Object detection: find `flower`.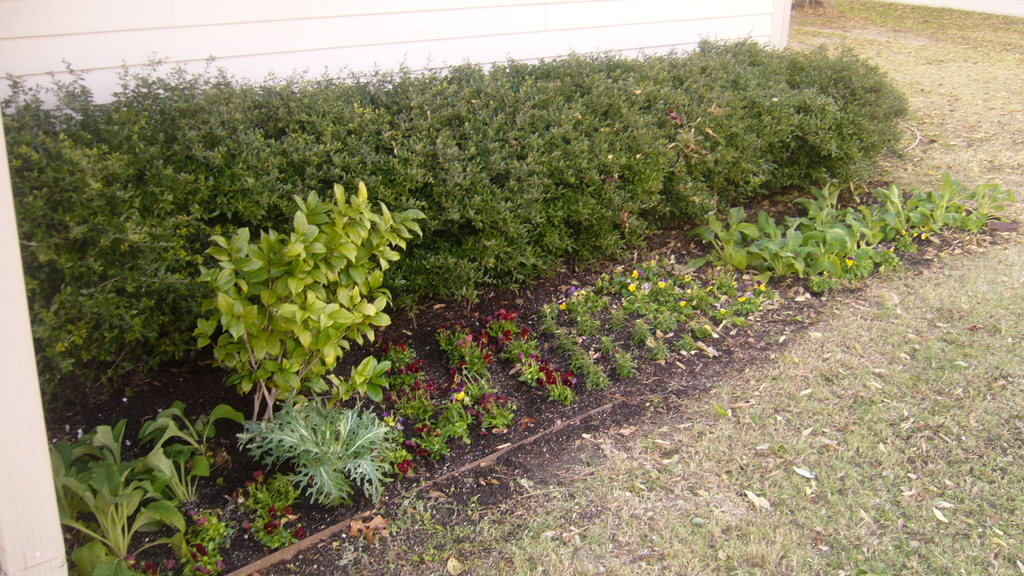
(x1=410, y1=358, x2=427, y2=370).
